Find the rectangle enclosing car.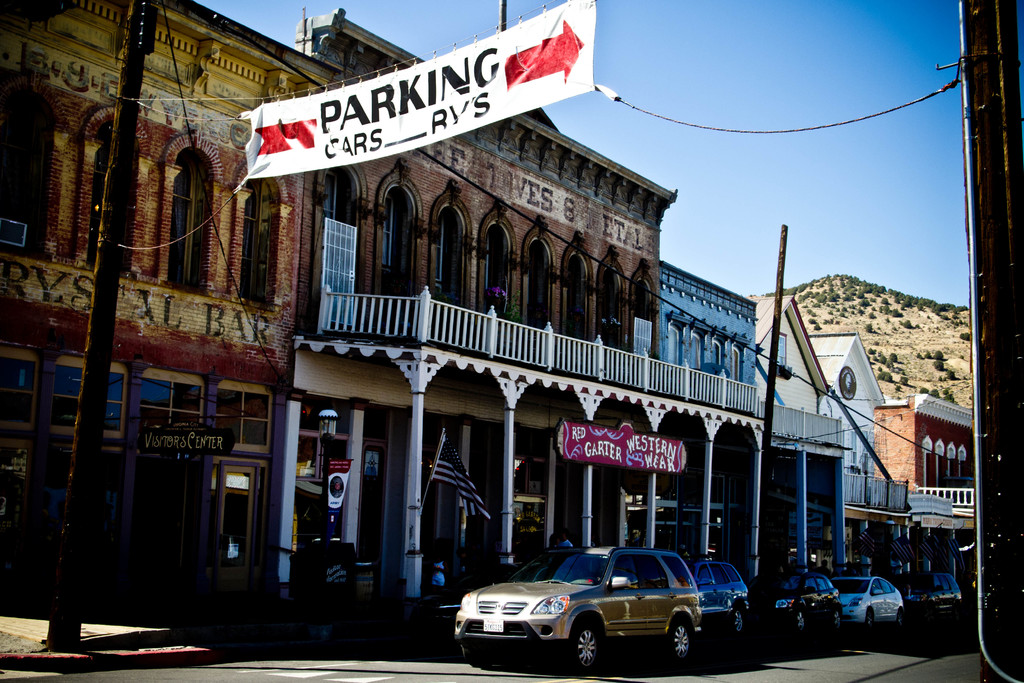
(683,565,751,637).
